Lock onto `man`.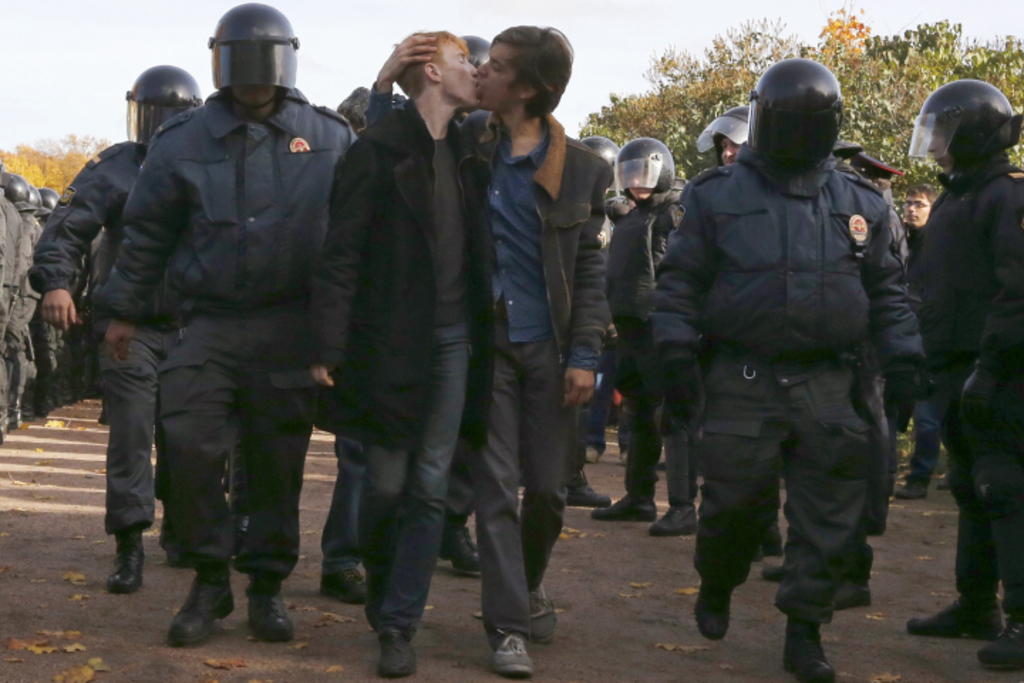
Locked: box(902, 74, 1023, 670).
